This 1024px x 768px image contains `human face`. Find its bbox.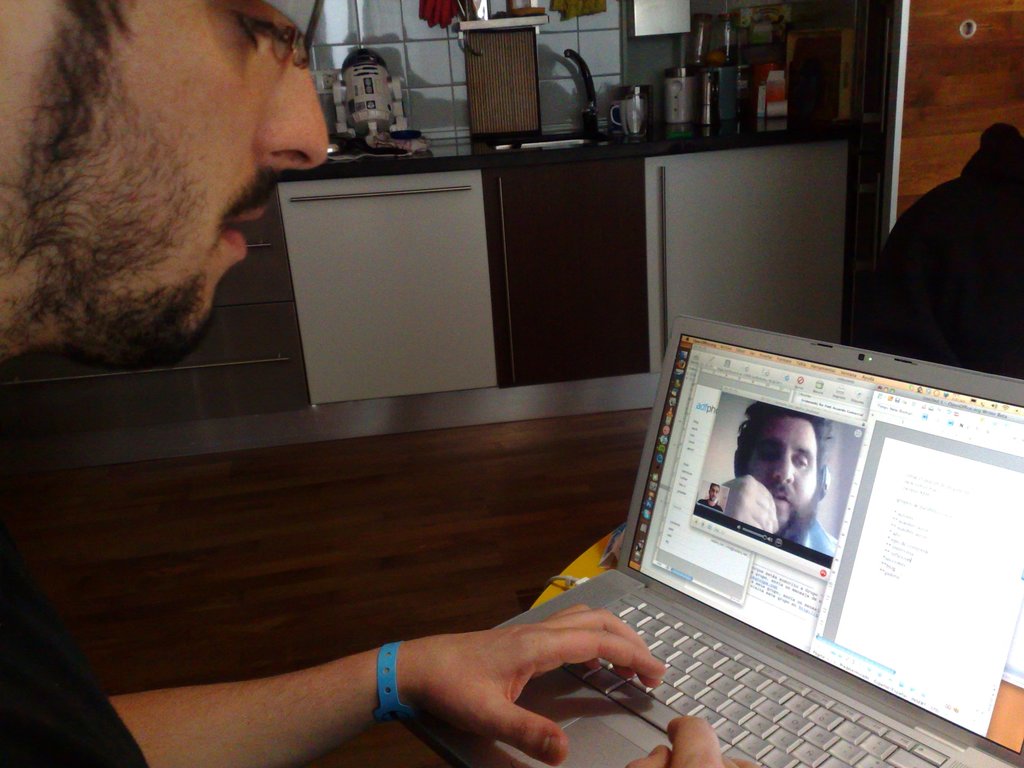
l=0, t=0, r=332, b=365.
